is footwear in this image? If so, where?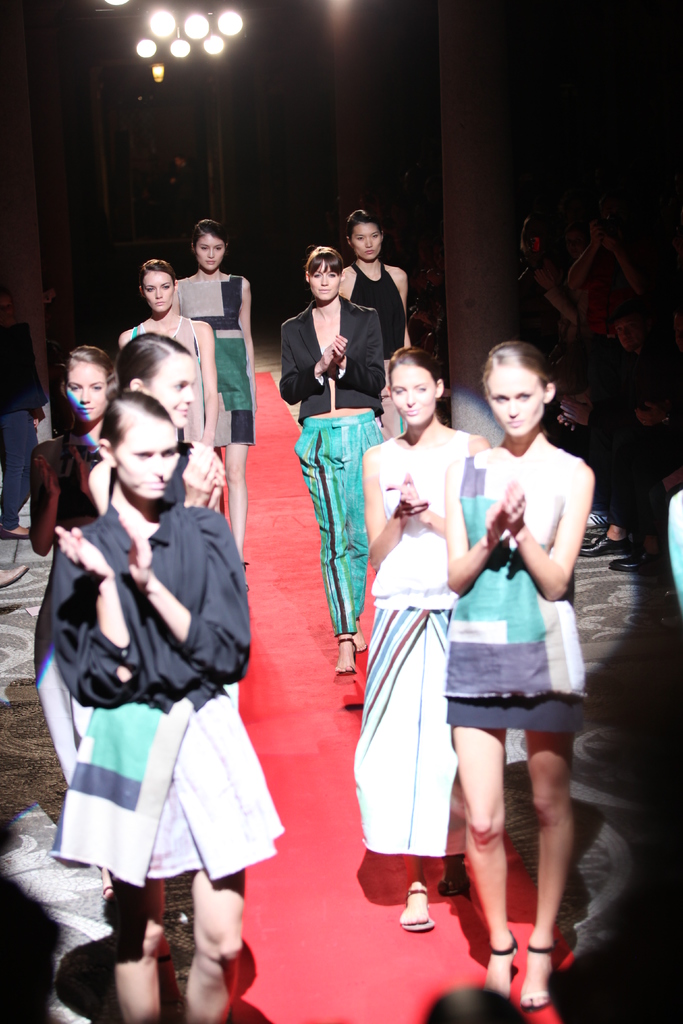
Yes, at [437,863,468,897].
